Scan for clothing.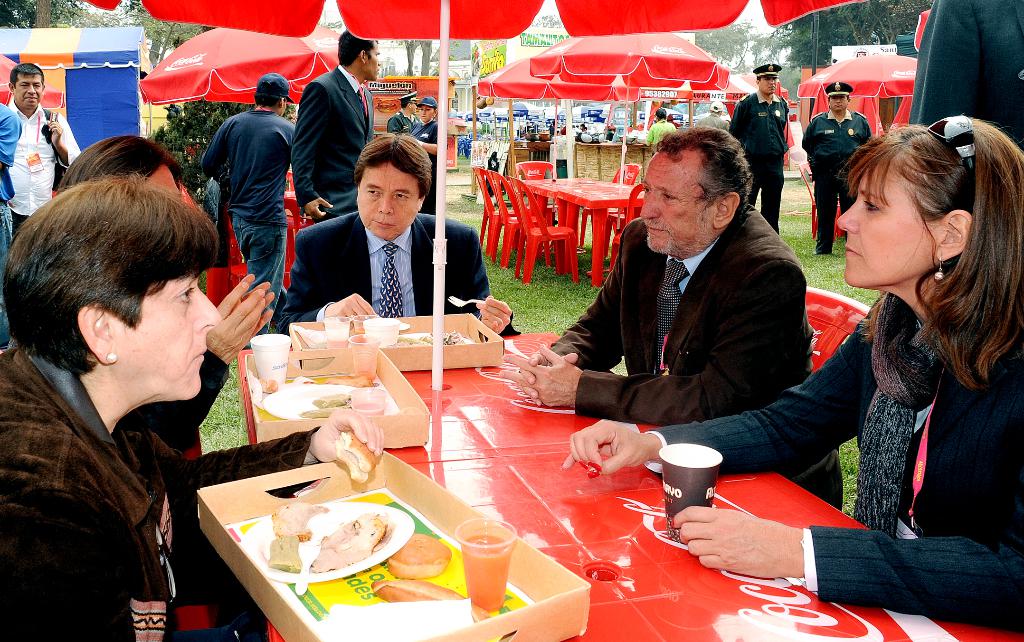
Scan result: box=[0, 204, 15, 344].
